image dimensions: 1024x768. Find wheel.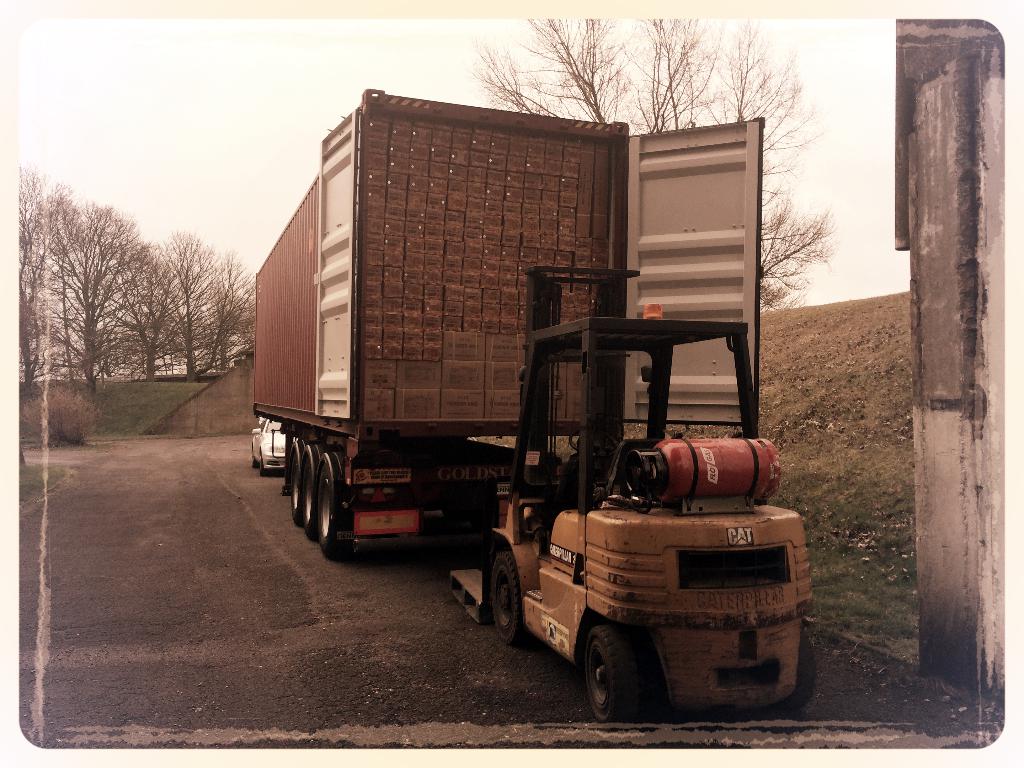
[784, 630, 819, 710].
